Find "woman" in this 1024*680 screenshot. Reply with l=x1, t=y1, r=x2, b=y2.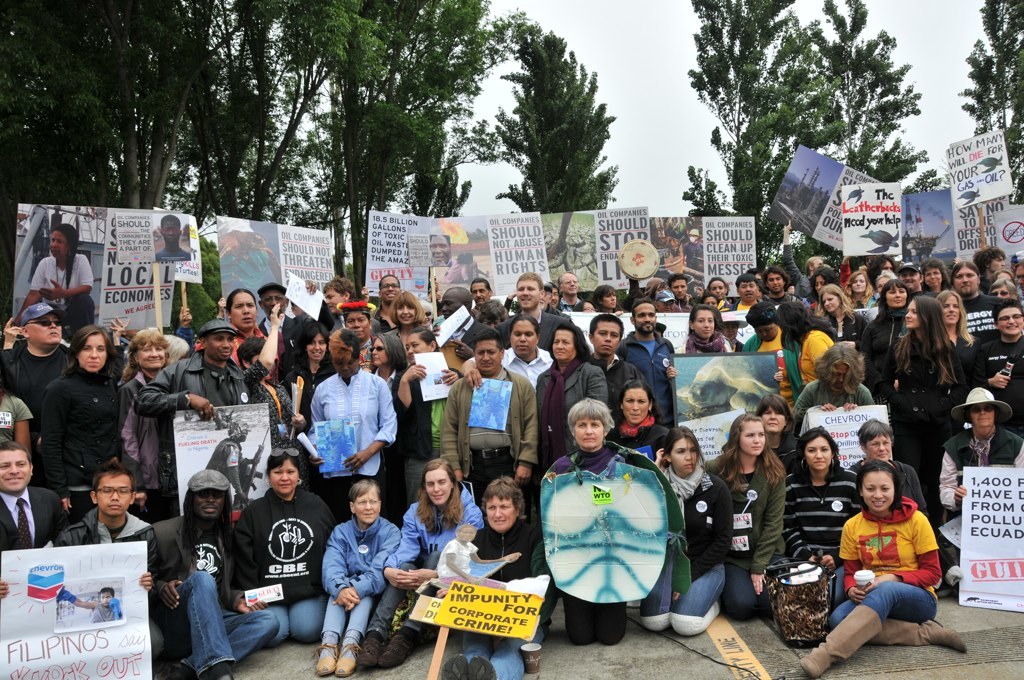
l=930, t=287, r=973, b=365.
